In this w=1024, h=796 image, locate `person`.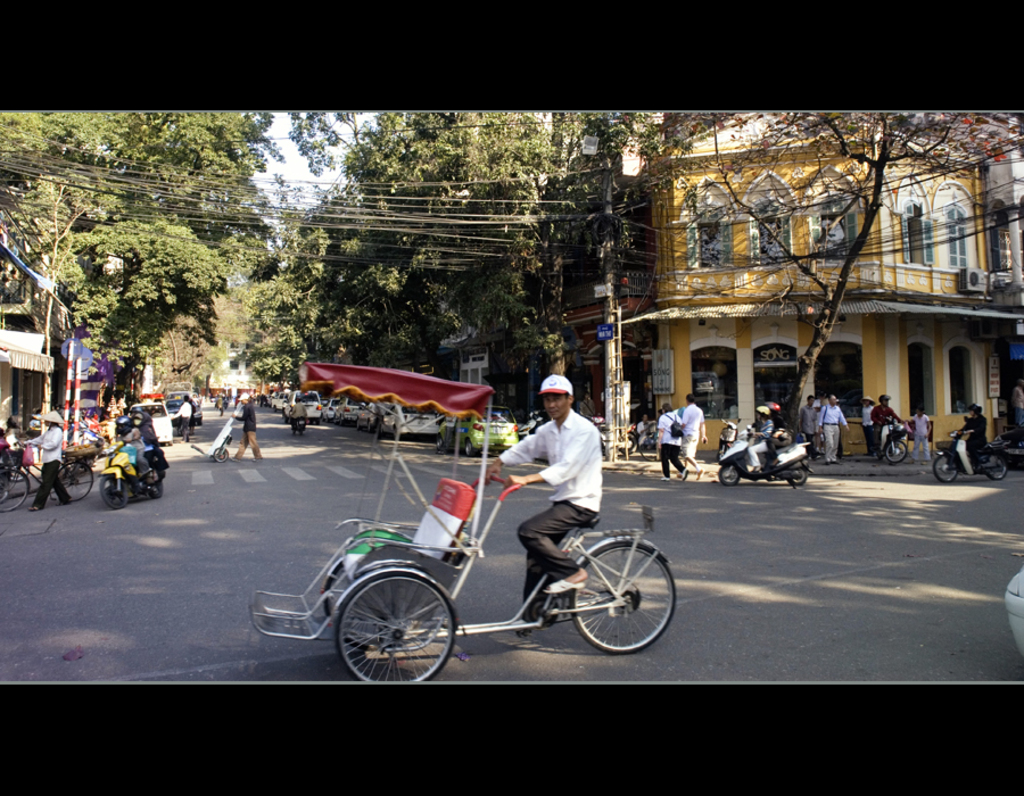
Bounding box: [left=952, top=400, right=989, bottom=469].
